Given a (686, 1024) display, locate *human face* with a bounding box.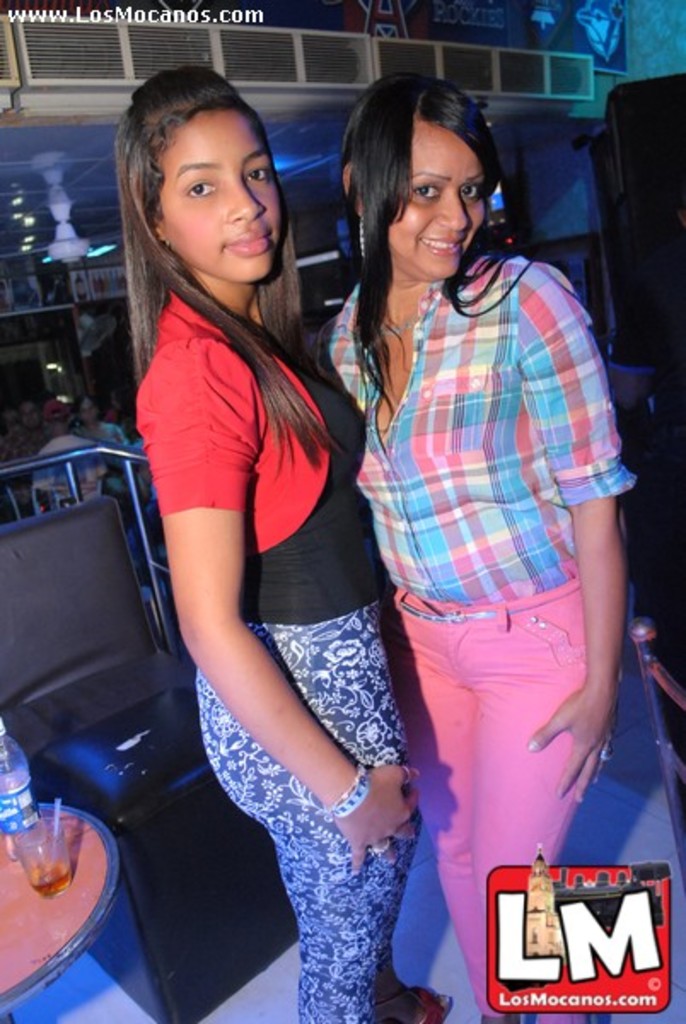
Located: bbox=(389, 114, 485, 285).
